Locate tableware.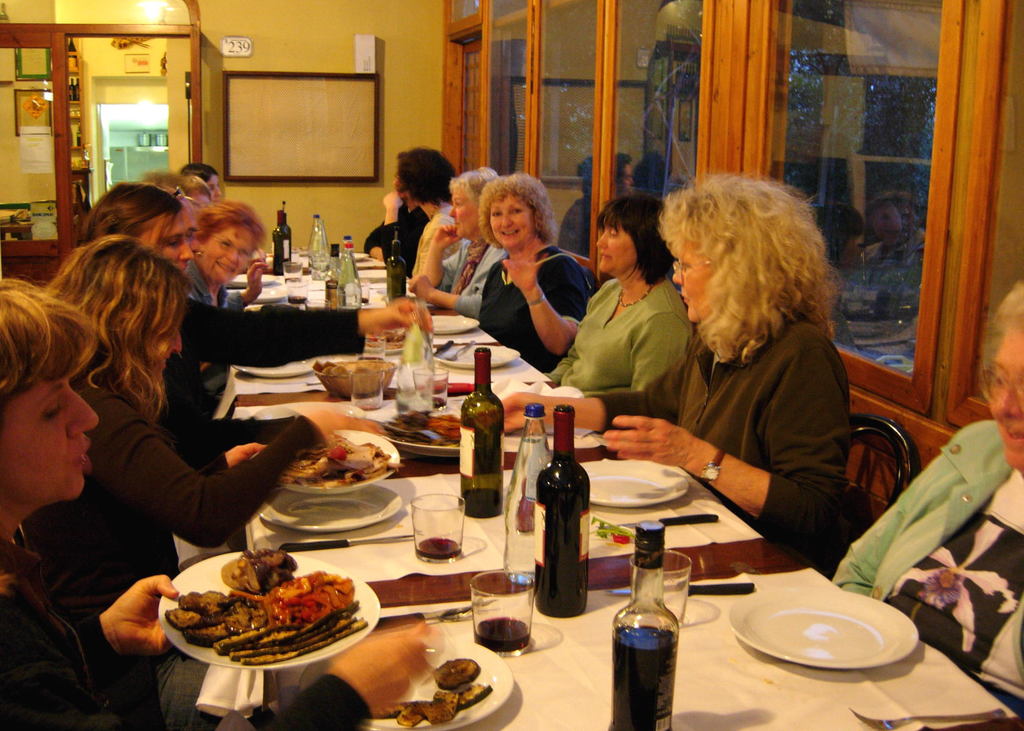
Bounding box: locate(627, 552, 695, 618).
